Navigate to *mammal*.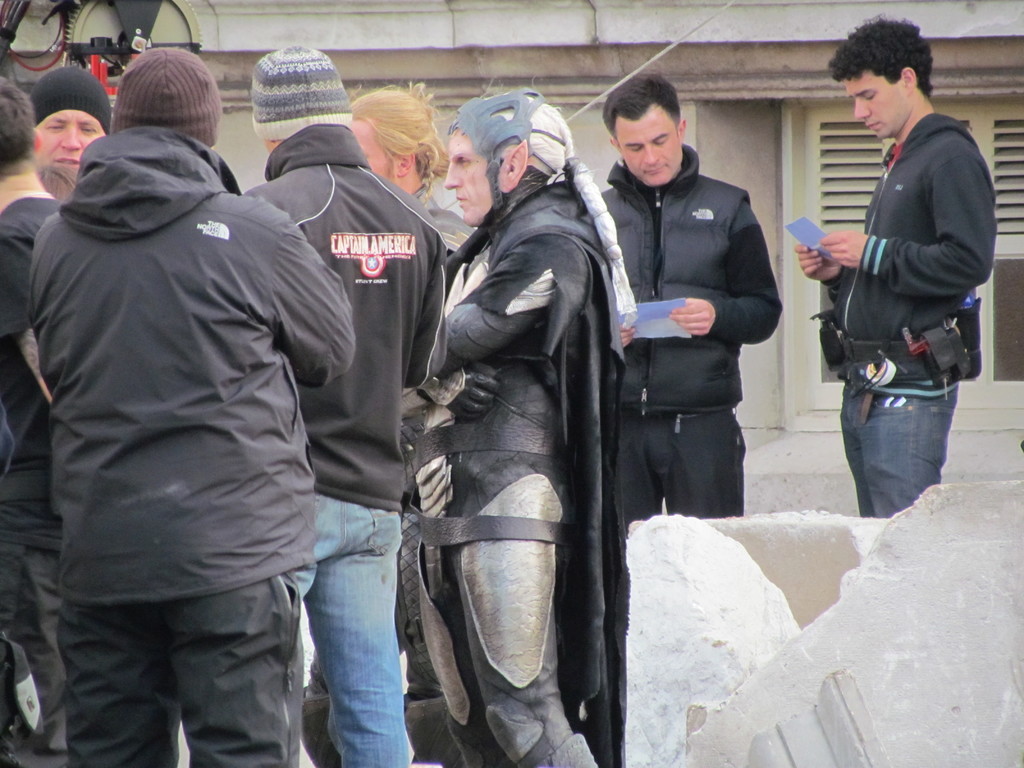
Navigation target: bbox=(344, 74, 456, 766).
